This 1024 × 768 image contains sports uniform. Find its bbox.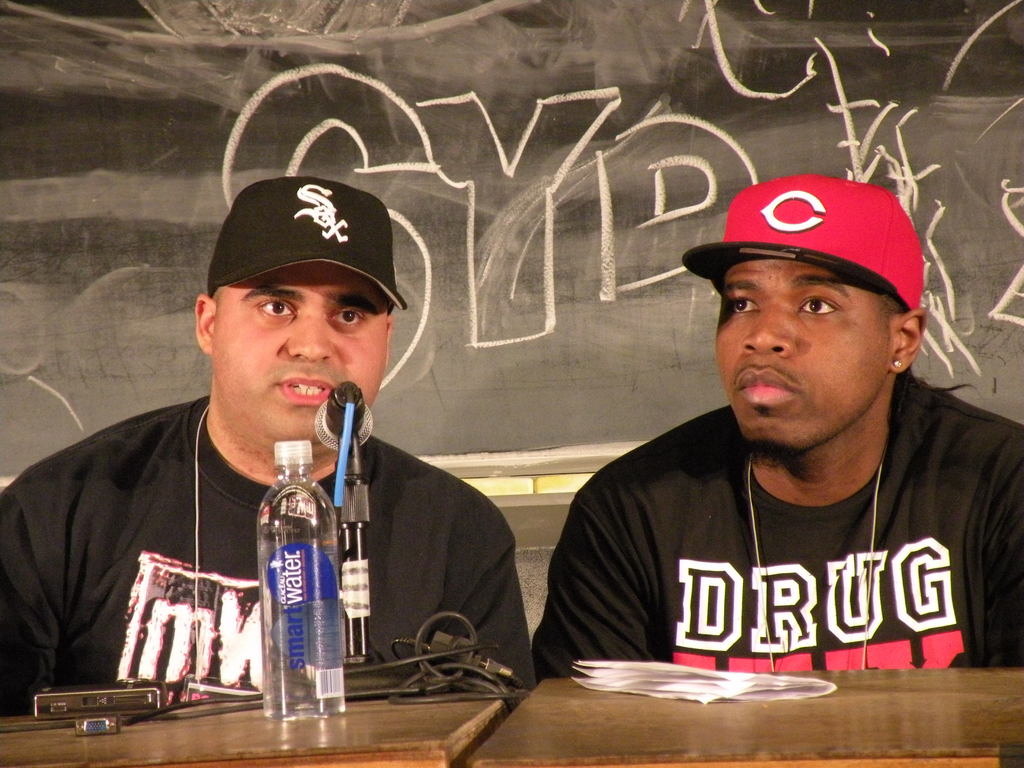
x1=0 y1=166 x2=545 y2=740.
